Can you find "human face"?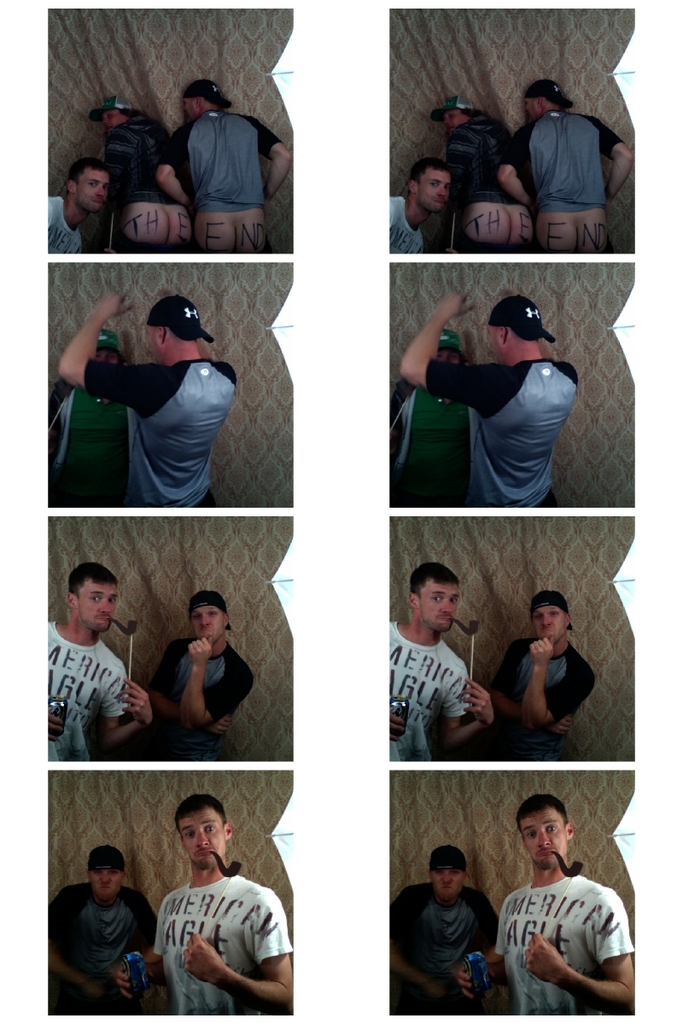
Yes, bounding box: <box>419,585,465,639</box>.
